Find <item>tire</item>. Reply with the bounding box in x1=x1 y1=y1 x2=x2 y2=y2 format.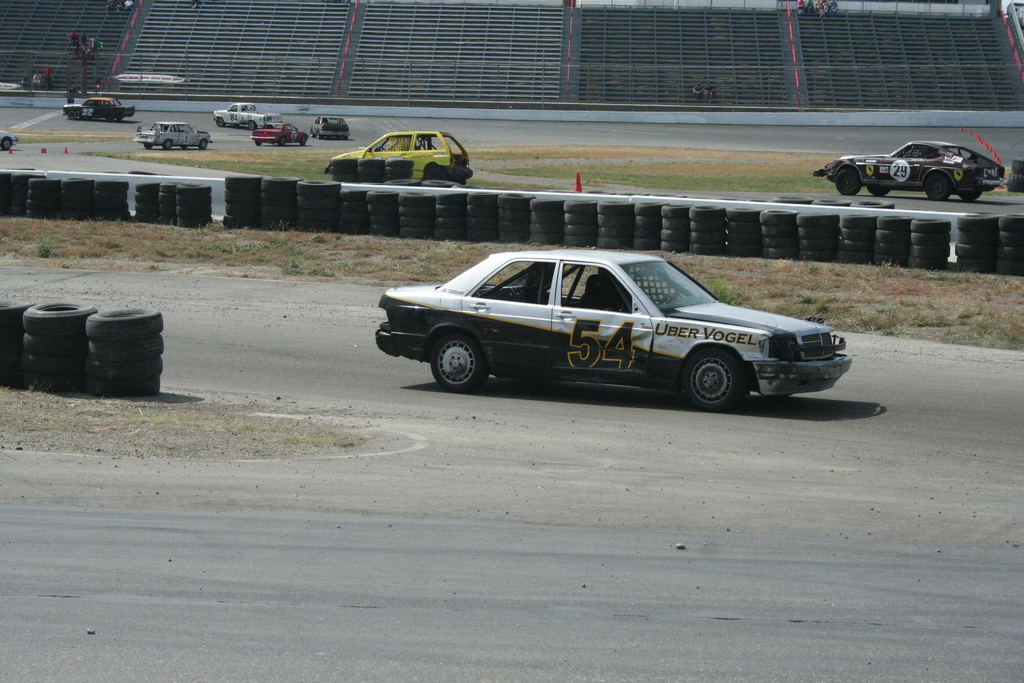
x1=213 y1=115 x2=225 y2=126.
